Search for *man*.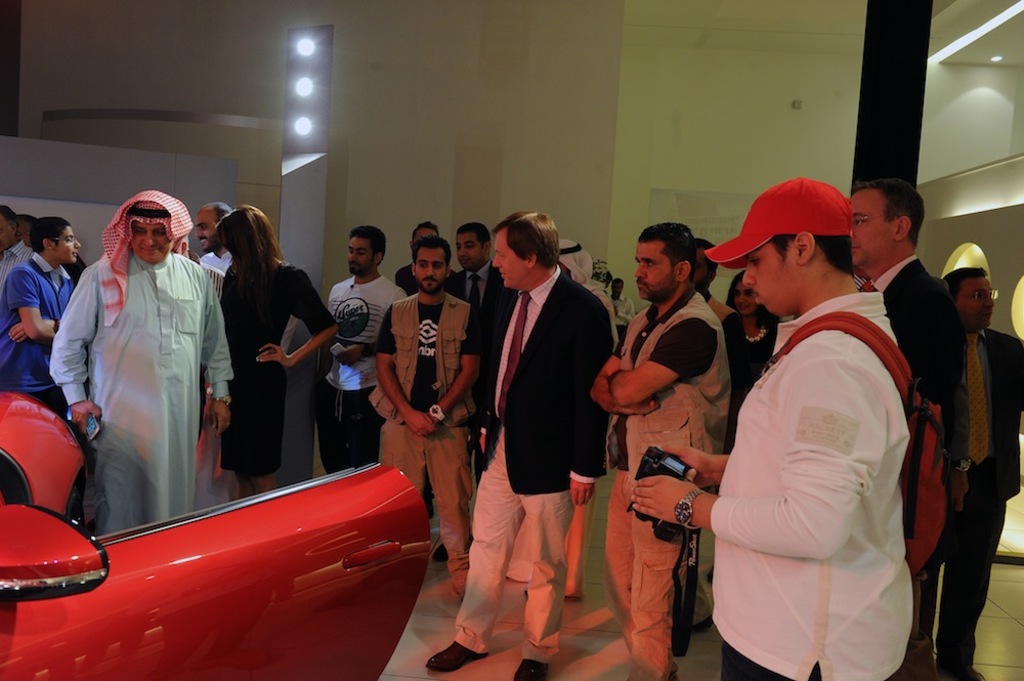
Found at <region>323, 224, 401, 470</region>.
